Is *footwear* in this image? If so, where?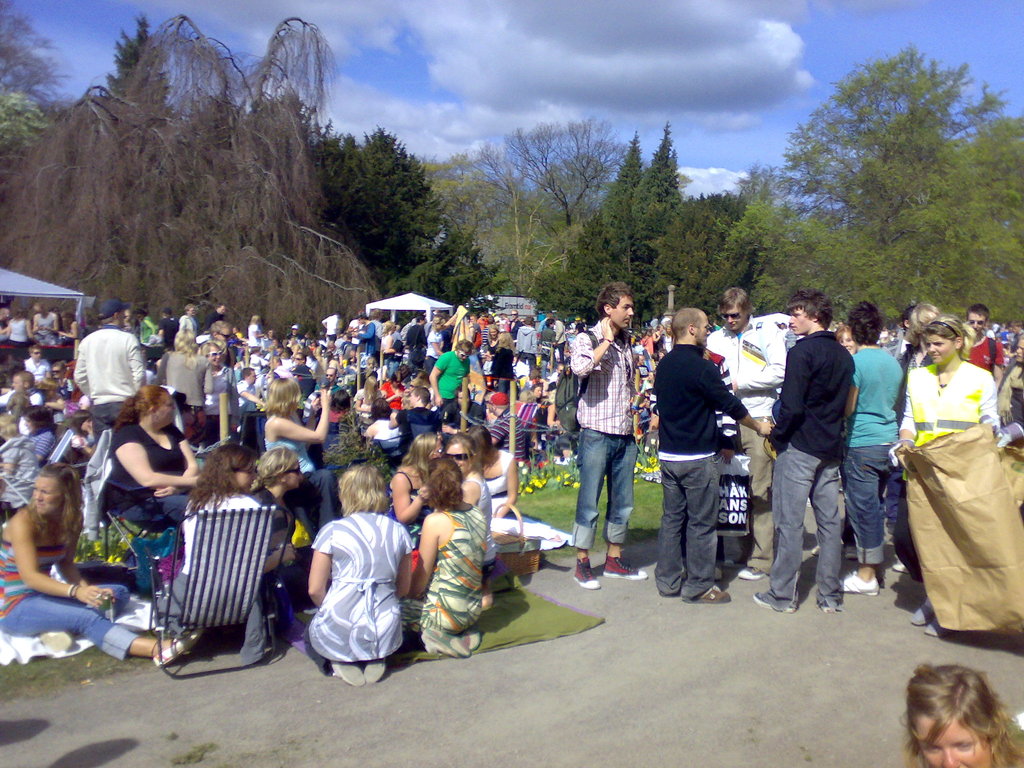
Yes, at 457, 626, 484, 651.
